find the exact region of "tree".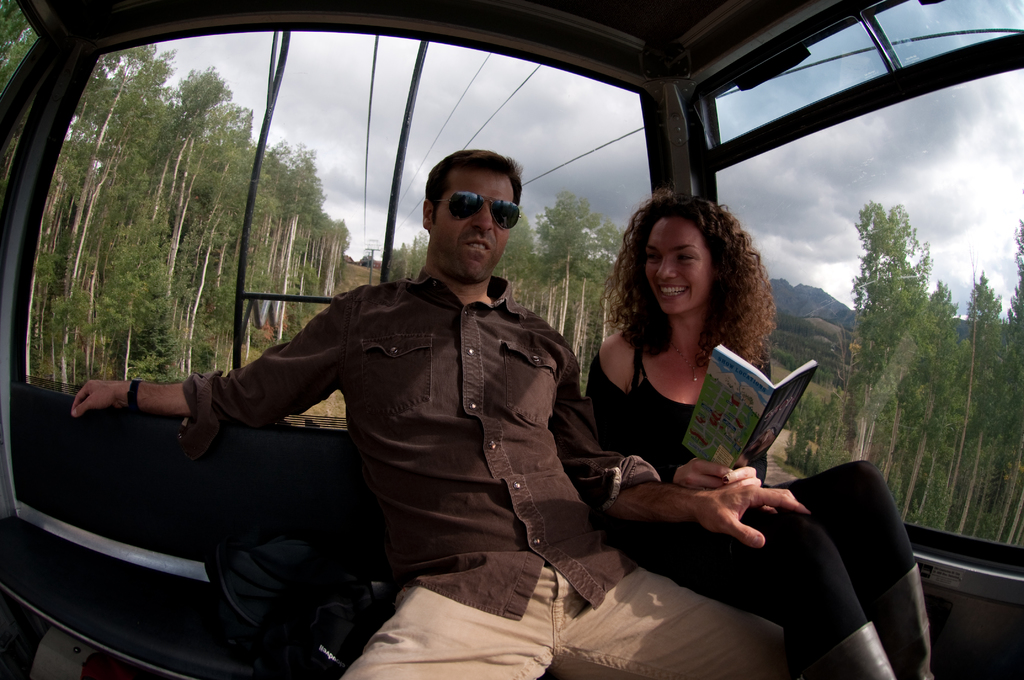
Exact region: bbox=[0, 3, 47, 85].
